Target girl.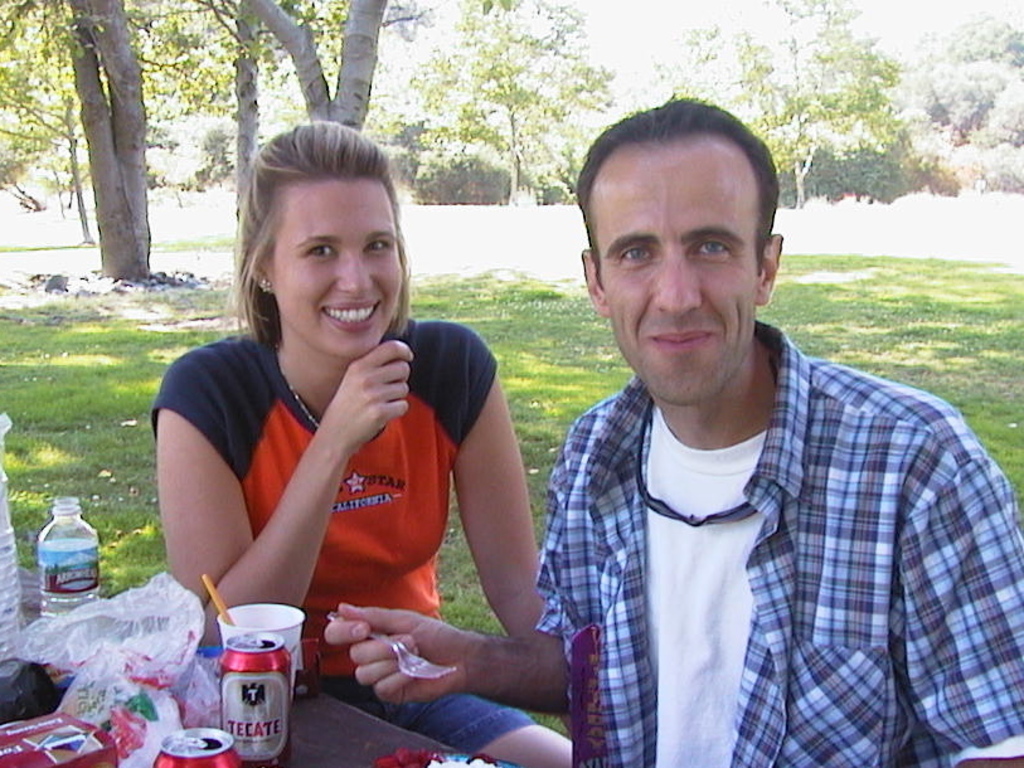
Target region: box=[149, 122, 569, 767].
